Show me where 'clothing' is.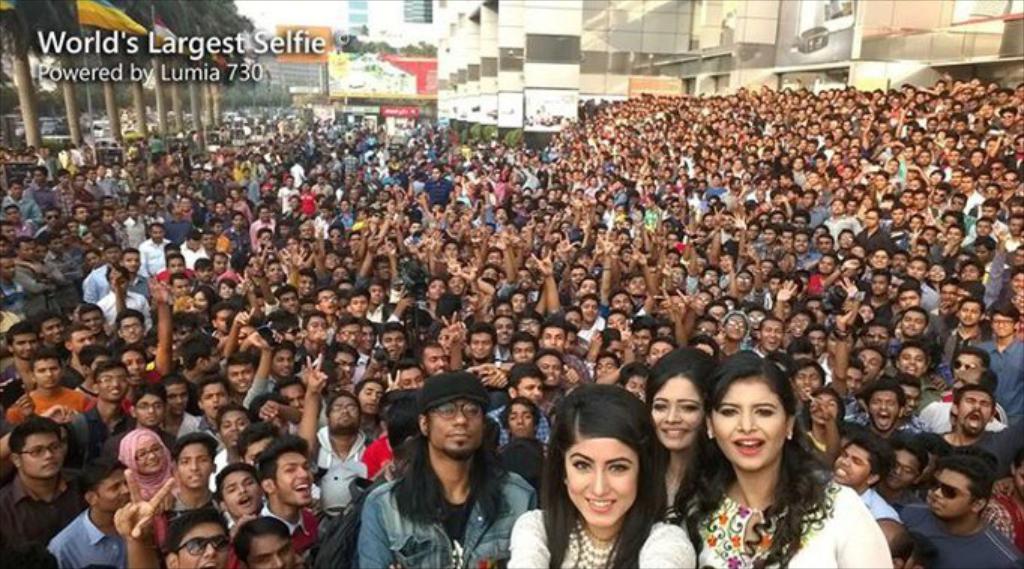
'clothing' is at <box>95,278,165,329</box>.
